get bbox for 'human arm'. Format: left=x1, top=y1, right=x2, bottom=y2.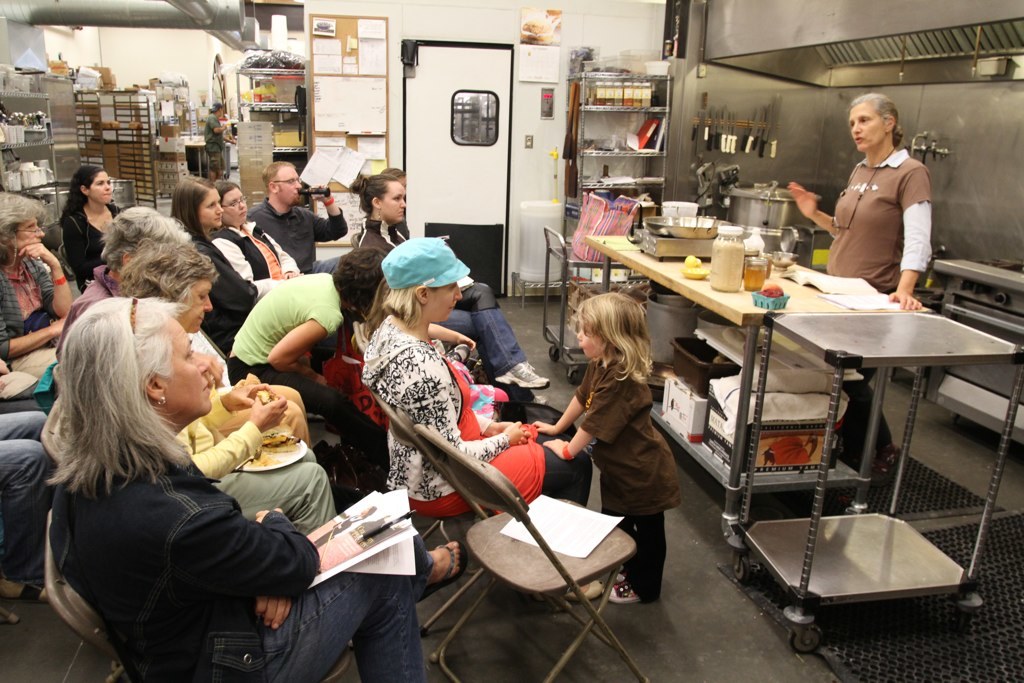
left=205, top=368, right=265, bottom=436.
